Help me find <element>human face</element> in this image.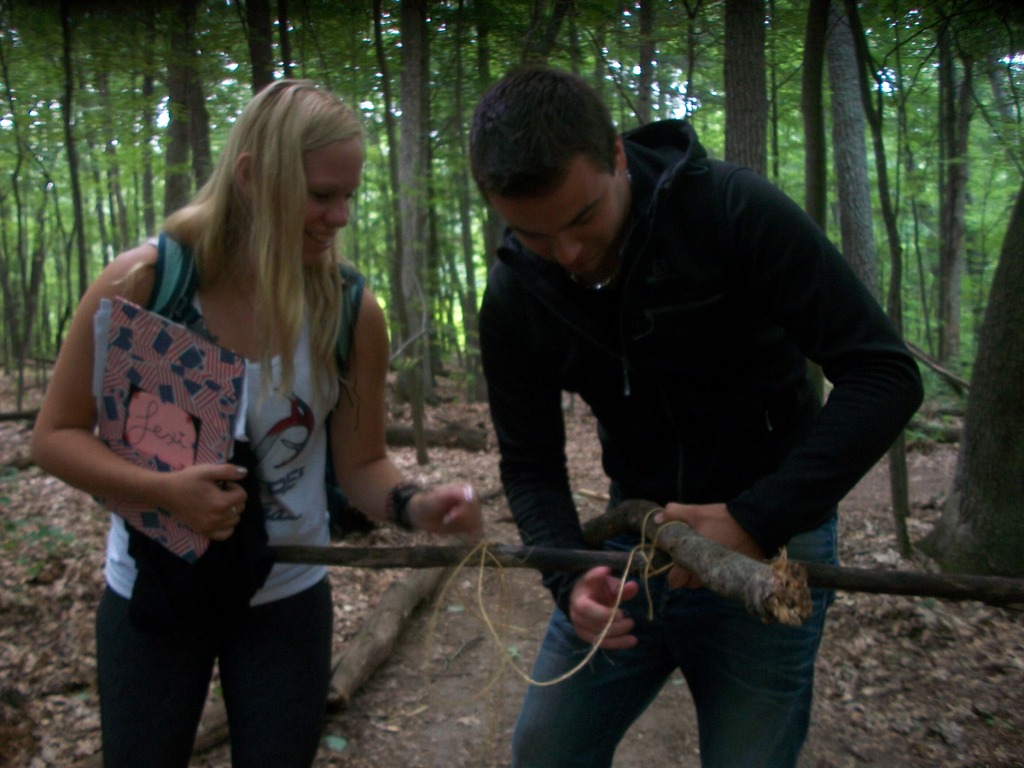
Found it: crop(481, 154, 628, 290).
